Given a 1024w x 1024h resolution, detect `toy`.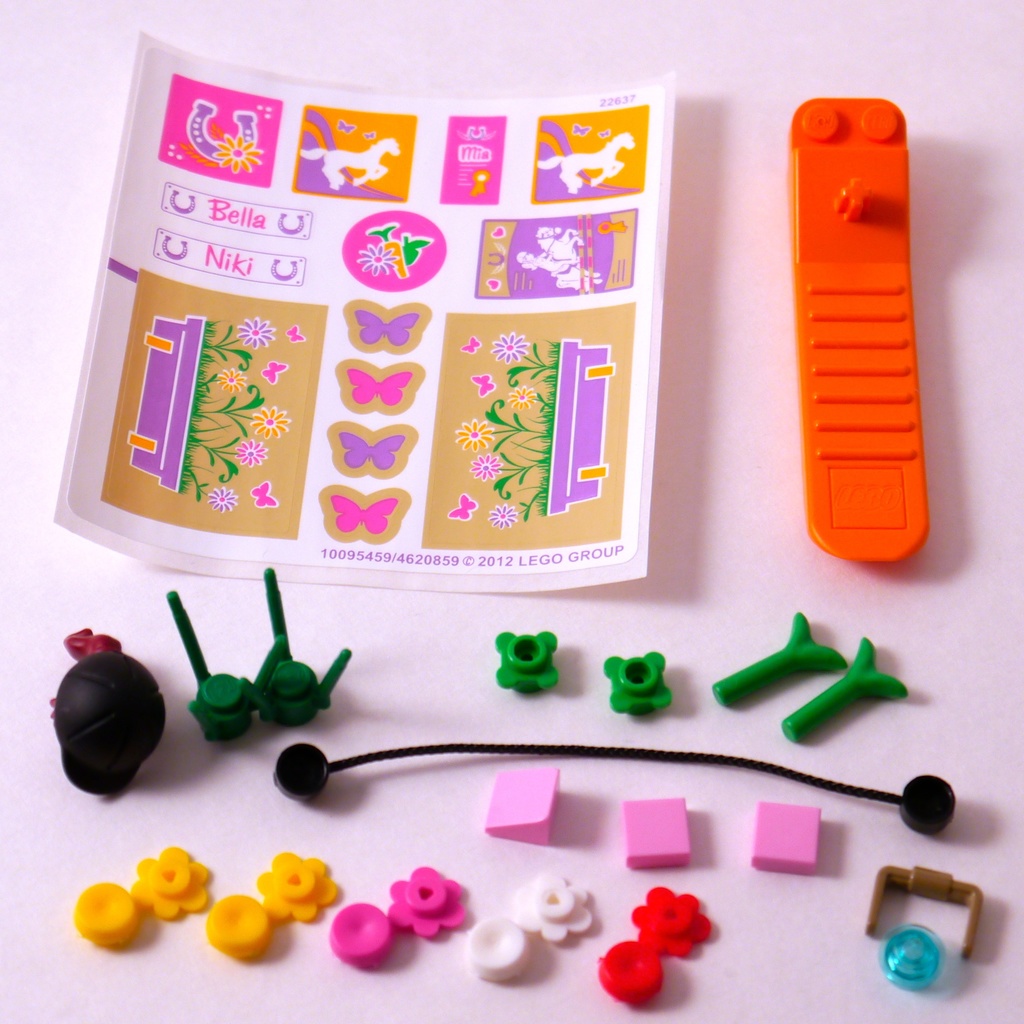
bbox=(719, 792, 826, 879).
